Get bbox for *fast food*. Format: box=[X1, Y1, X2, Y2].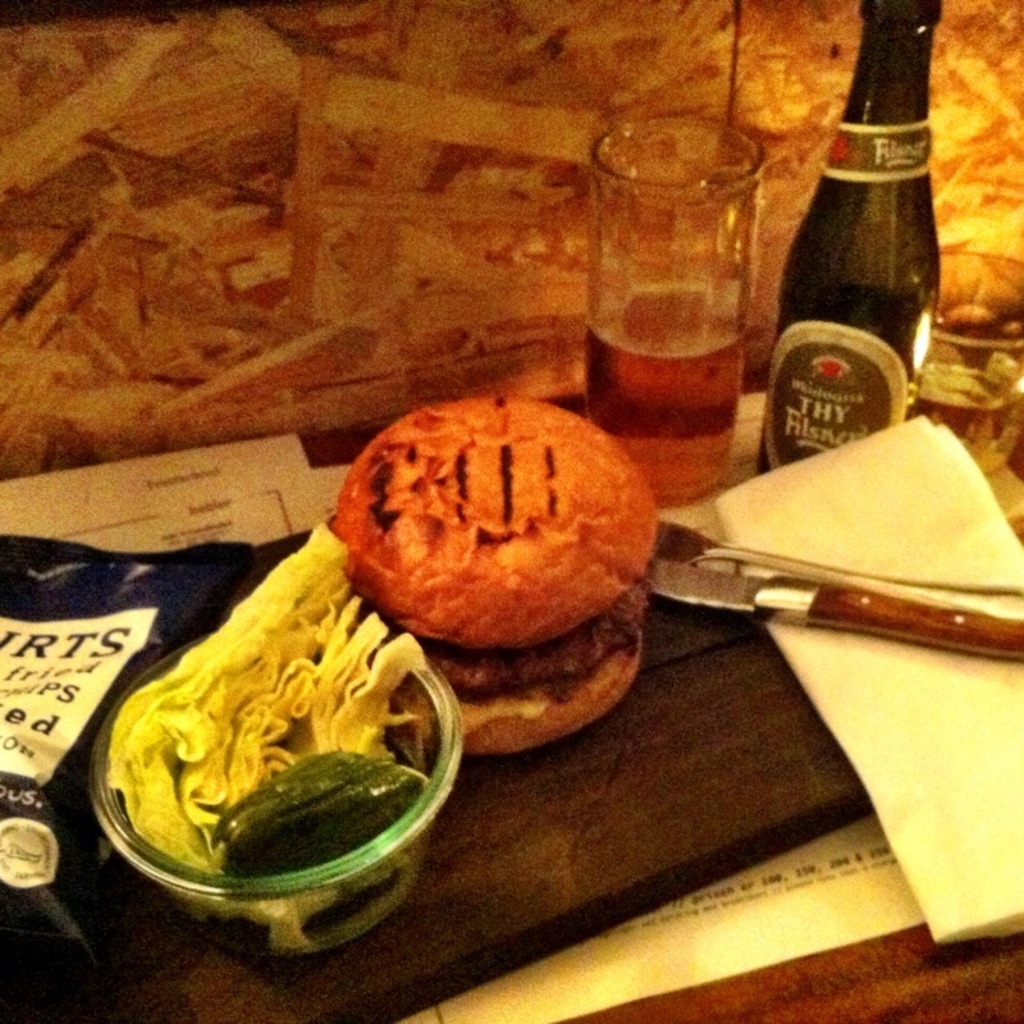
box=[337, 338, 675, 719].
